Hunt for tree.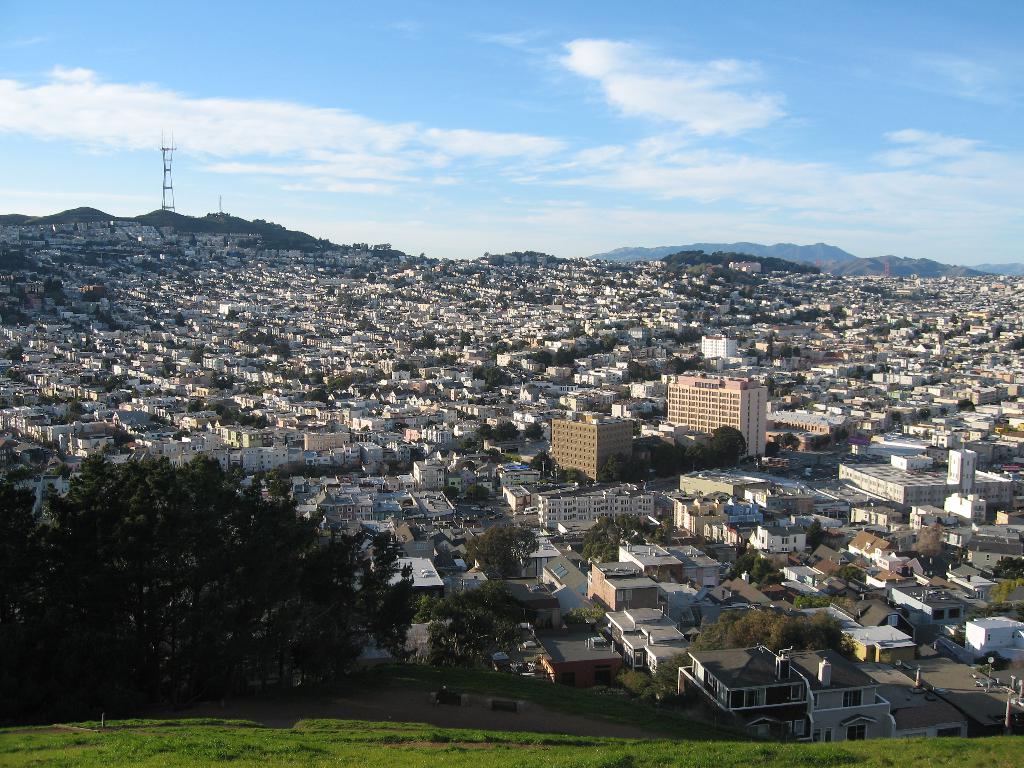
Hunted down at <bbox>997, 559, 1023, 579</bbox>.
